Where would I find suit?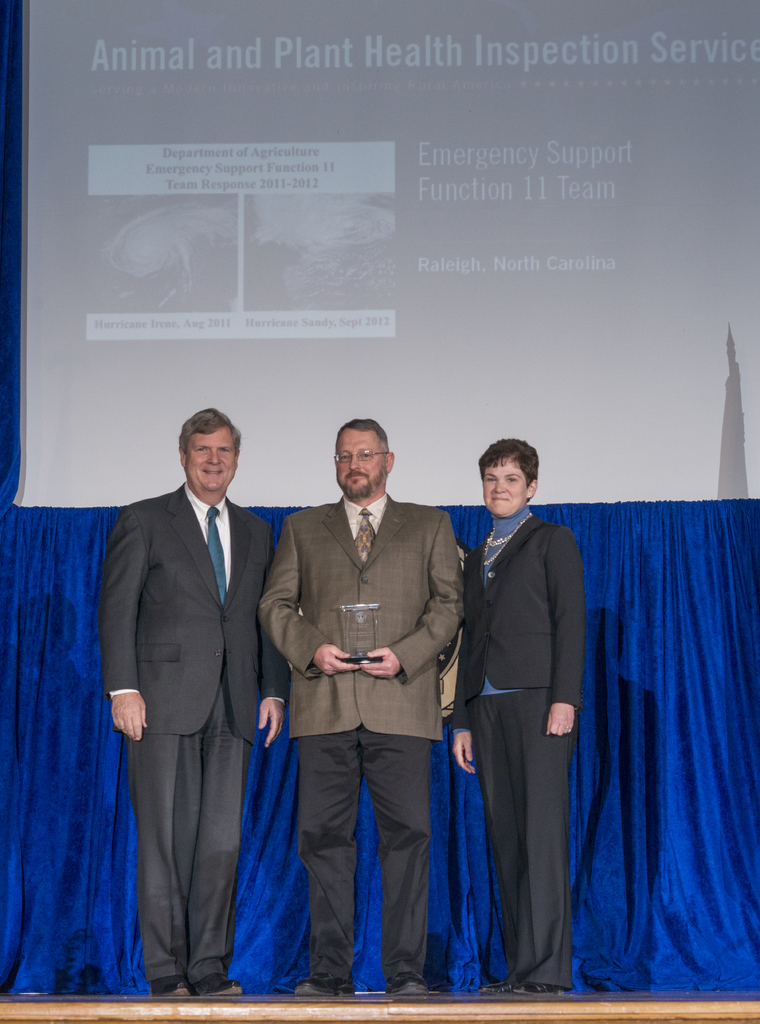
At bbox=[103, 476, 273, 982].
